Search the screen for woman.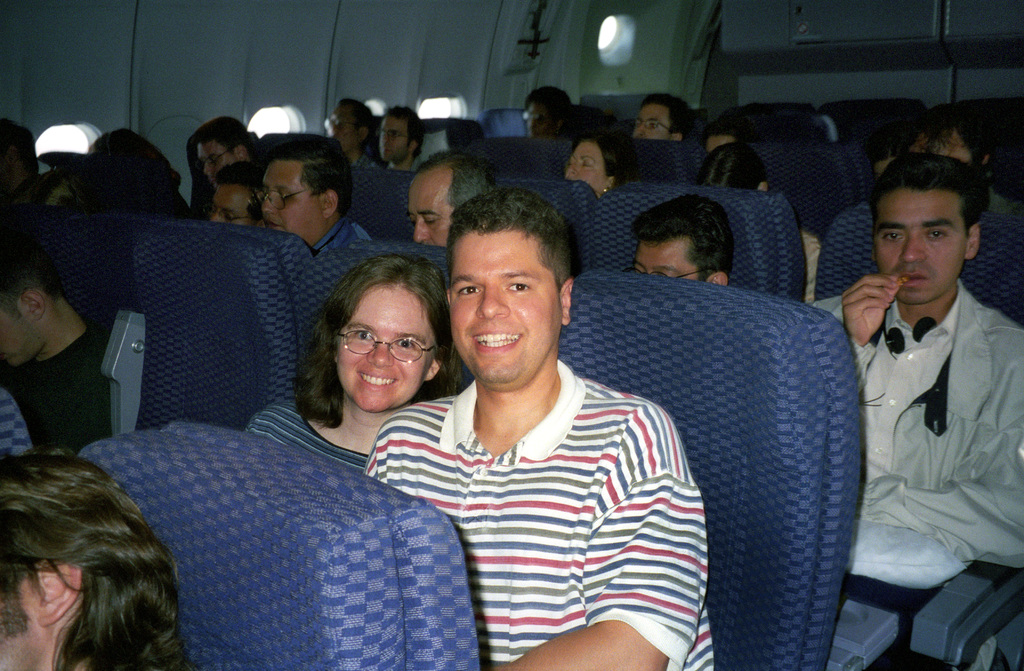
Found at rect(563, 130, 639, 201).
